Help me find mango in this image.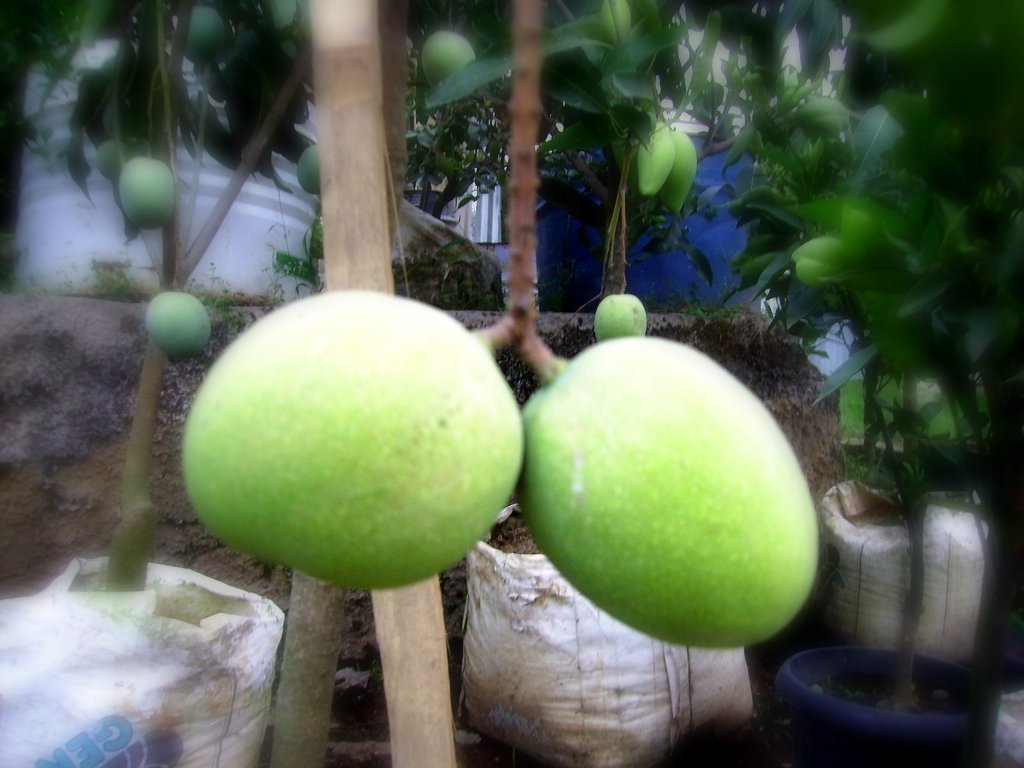
Found it: (left=122, top=159, right=173, bottom=226).
